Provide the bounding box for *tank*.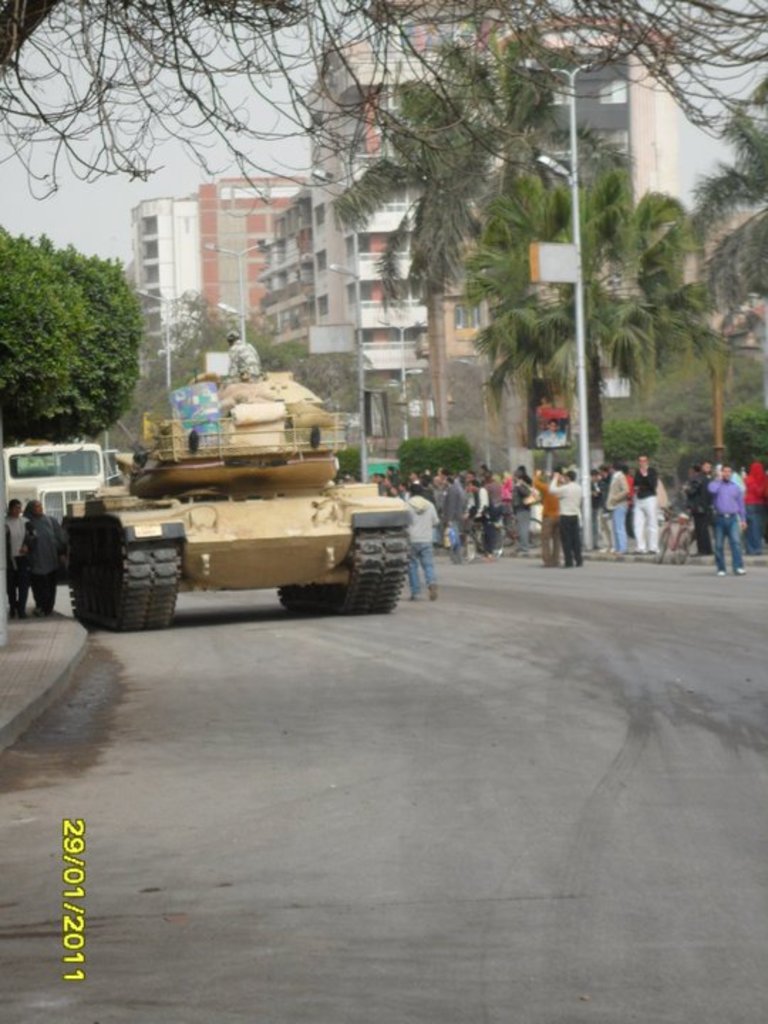
(64, 366, 415, 633).
